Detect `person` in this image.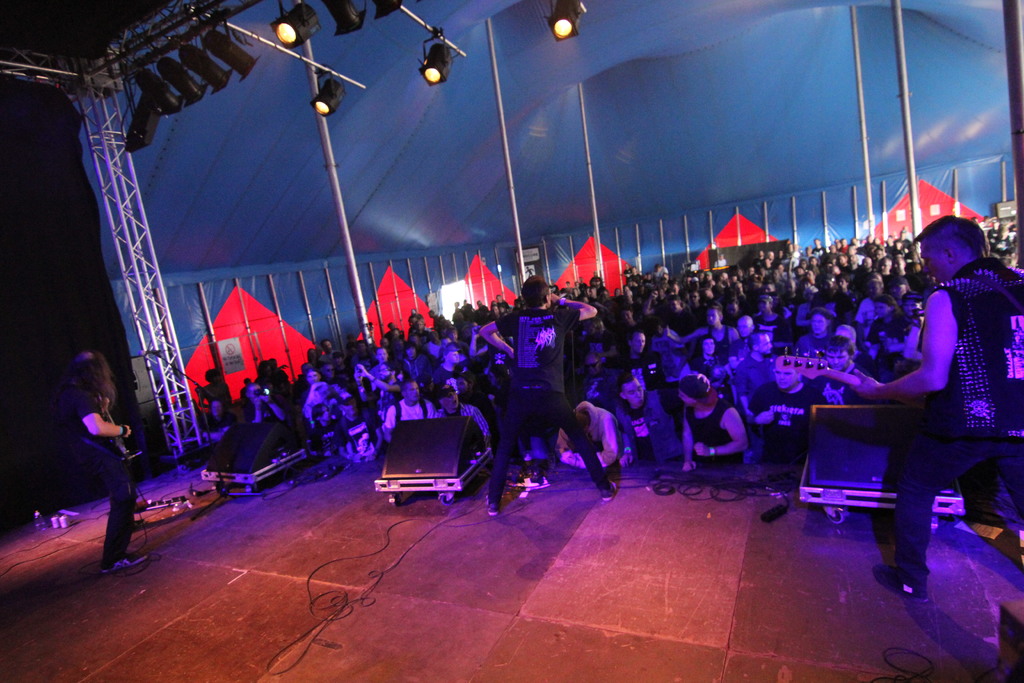
Detection: bbox=(266, 357, 291, 384).
